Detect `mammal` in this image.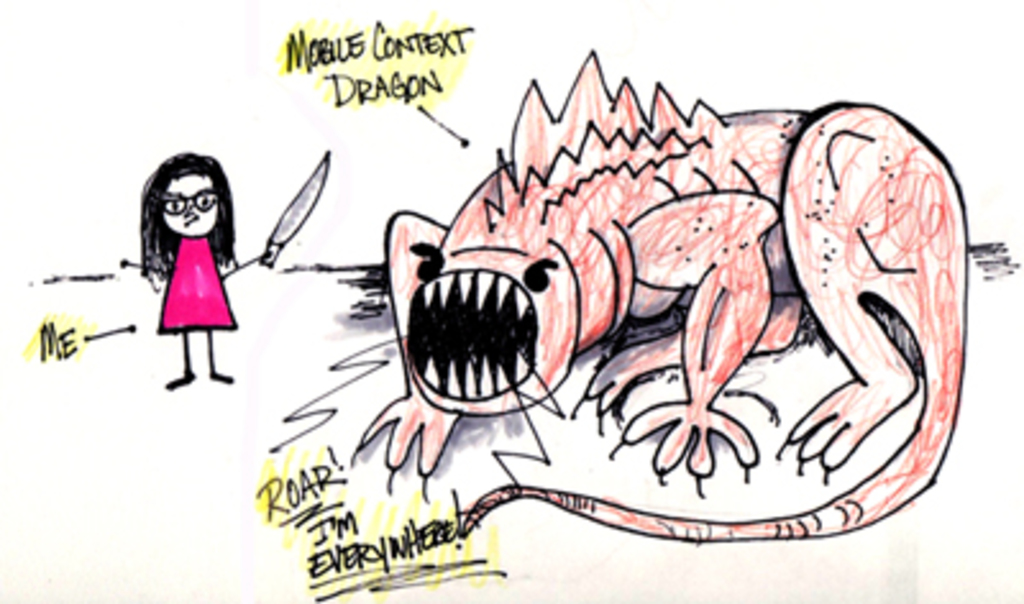
Detection: <bbox>113, 146, 241, 343</bbox>.
